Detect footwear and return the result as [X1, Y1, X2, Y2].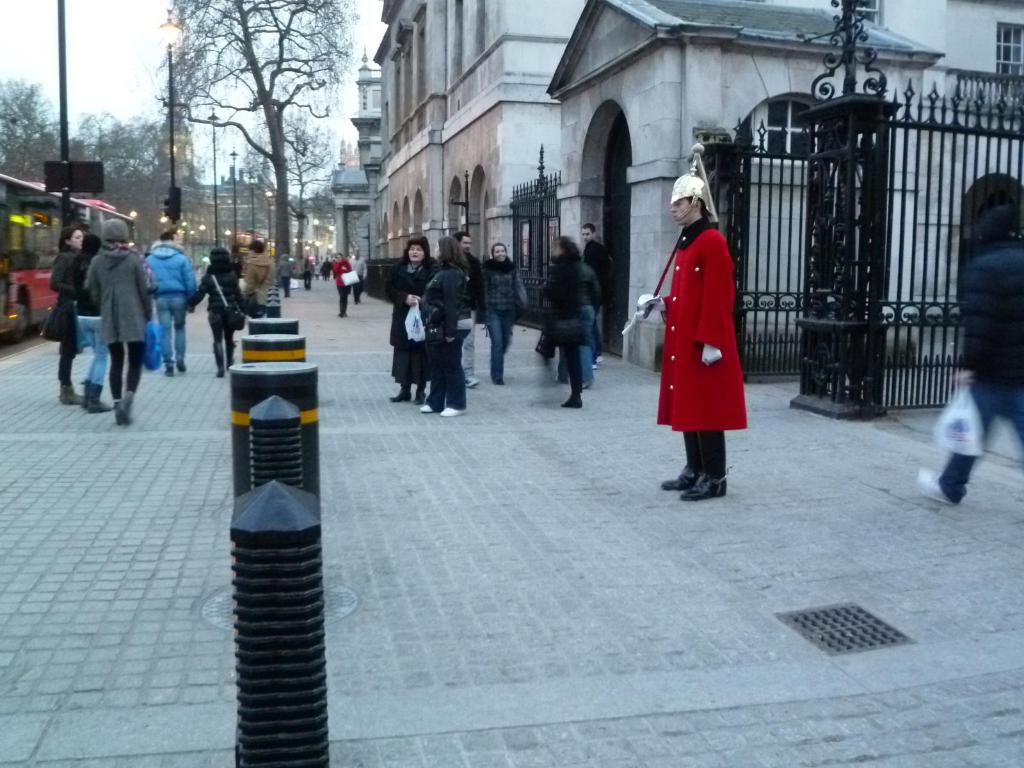
[579, 378, 596, 392].
